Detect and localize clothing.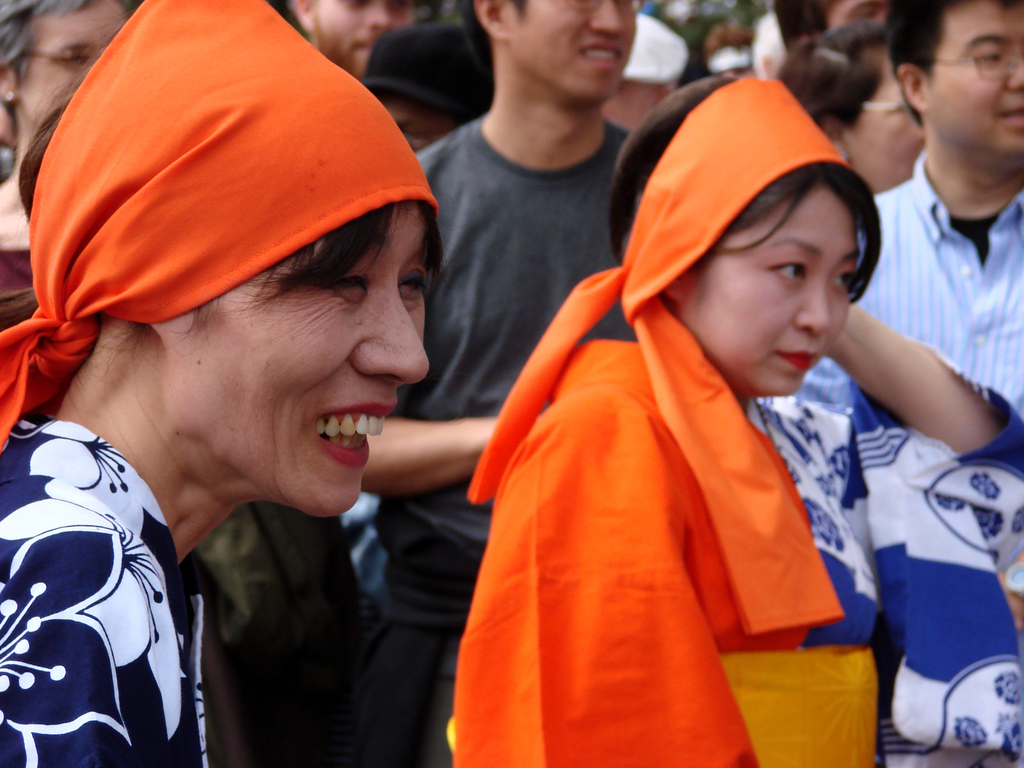
Localized at bbox=(448, 332, 1023, 767).
